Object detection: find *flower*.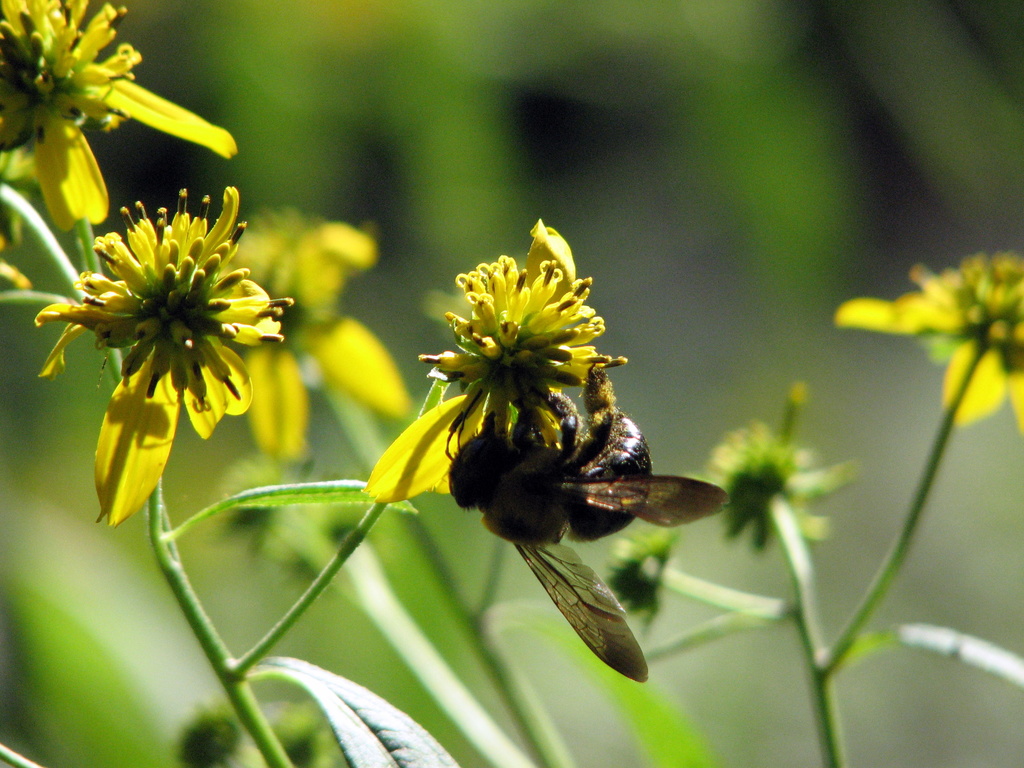
Rect(40, 167, 283, 520).
